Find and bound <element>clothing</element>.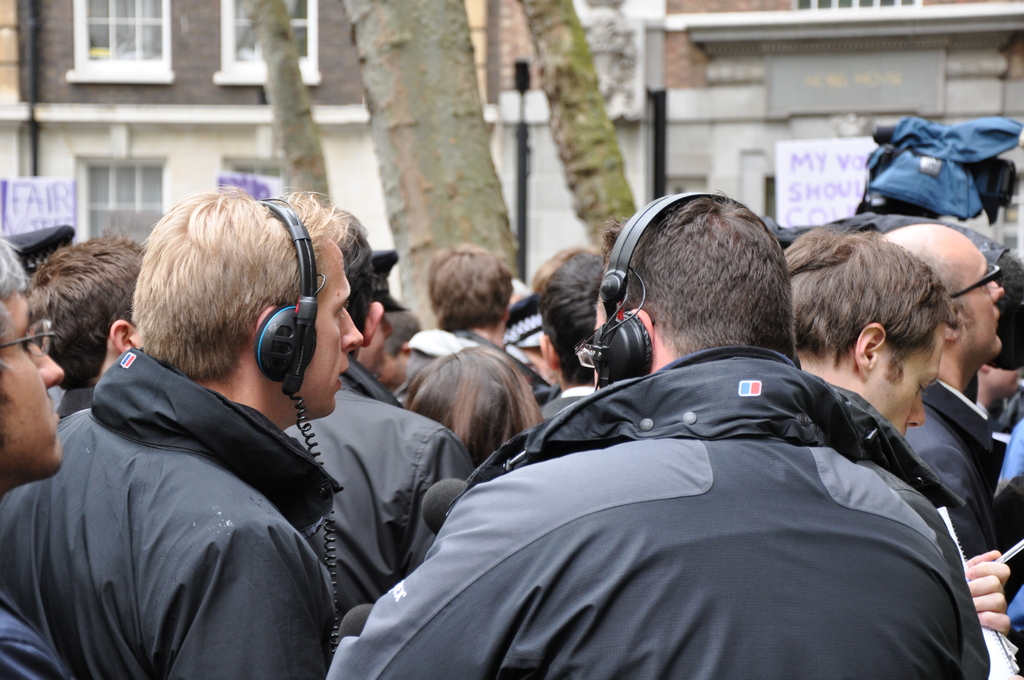
Bound: l=54, t=387, r=97, b=418.
